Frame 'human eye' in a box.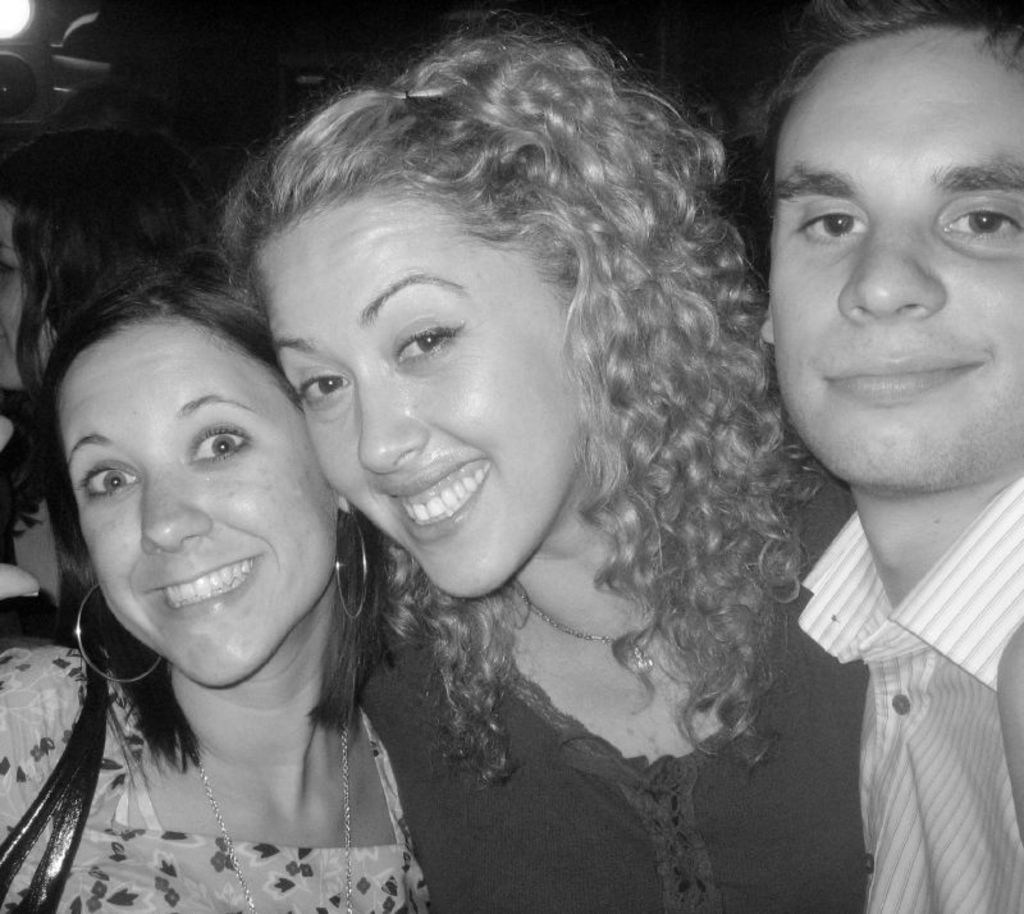
(296, 374, 352, 410).
